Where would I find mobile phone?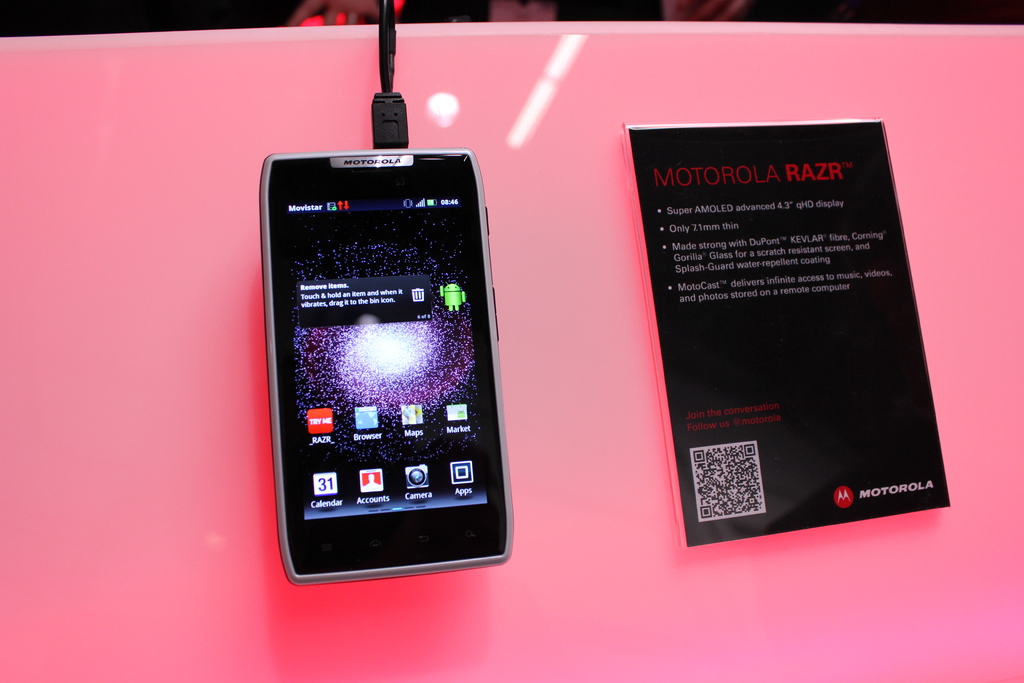
At {"x1": 252, "y1": 112, "x2": 525, "y2": 586}.
